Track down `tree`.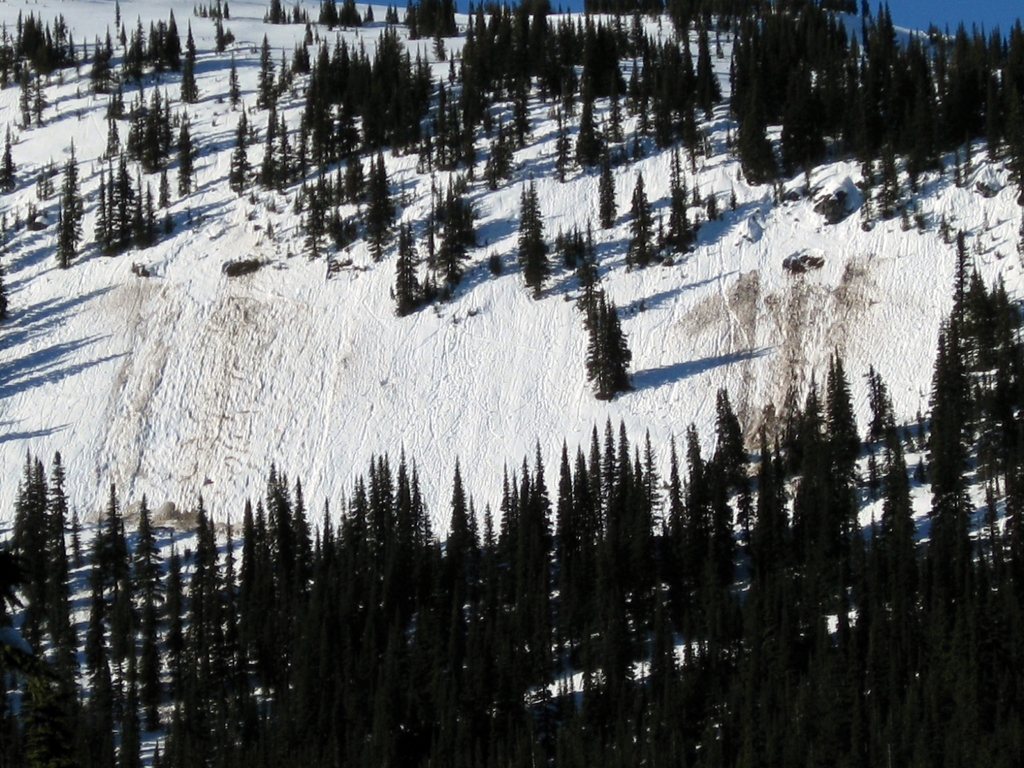
Tracked to <region>659, 161, 701, 253</region>.
